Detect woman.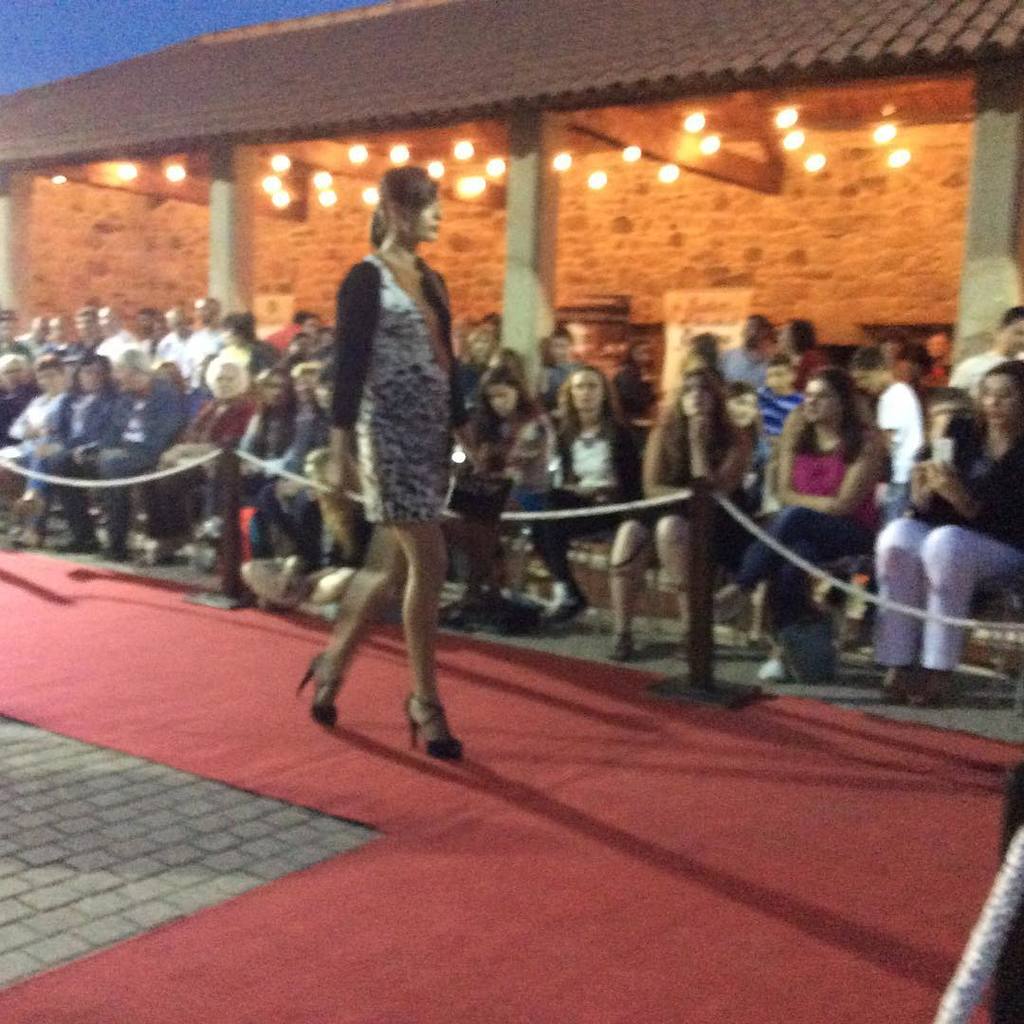
Detected at [301, 153, 494, 755].
